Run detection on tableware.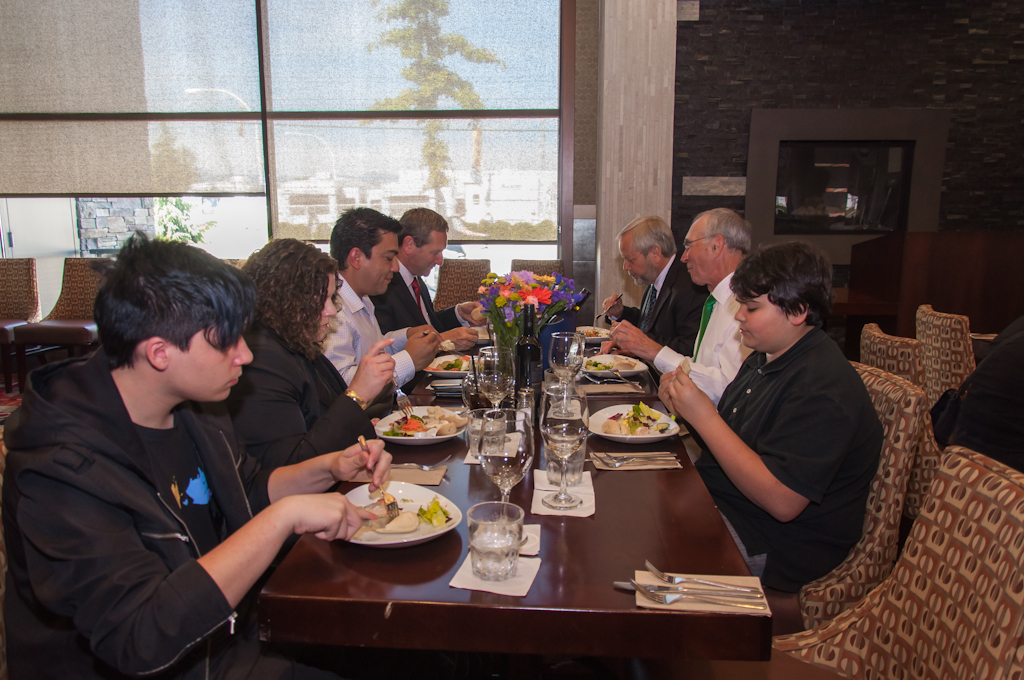
Result: bbox(356, 434, 400, 522).
